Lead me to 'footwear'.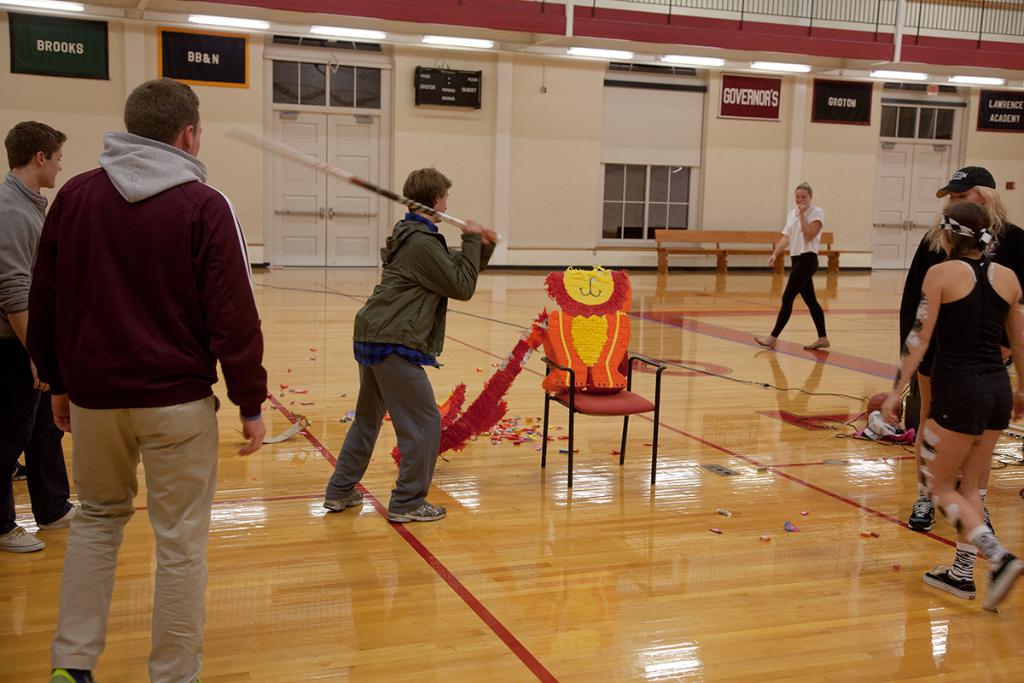
Lead to region(808, 334, 829, 351).
